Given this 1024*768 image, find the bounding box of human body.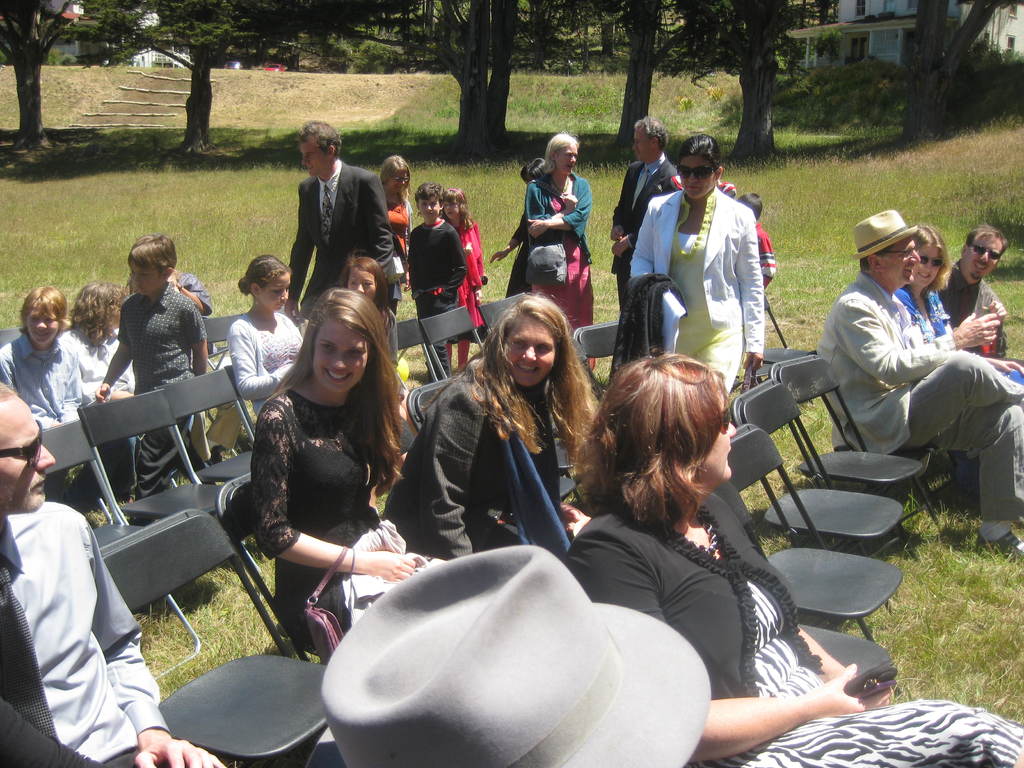
228 285 410 632.
